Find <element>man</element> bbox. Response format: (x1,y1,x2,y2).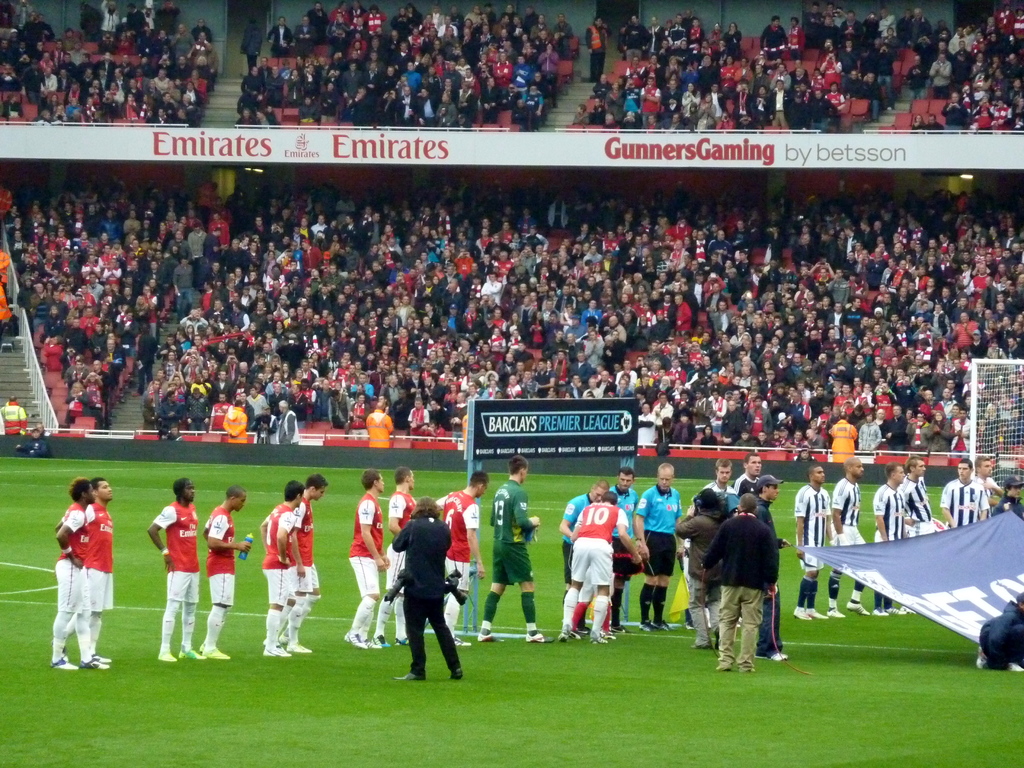
(390,495,468,685).
